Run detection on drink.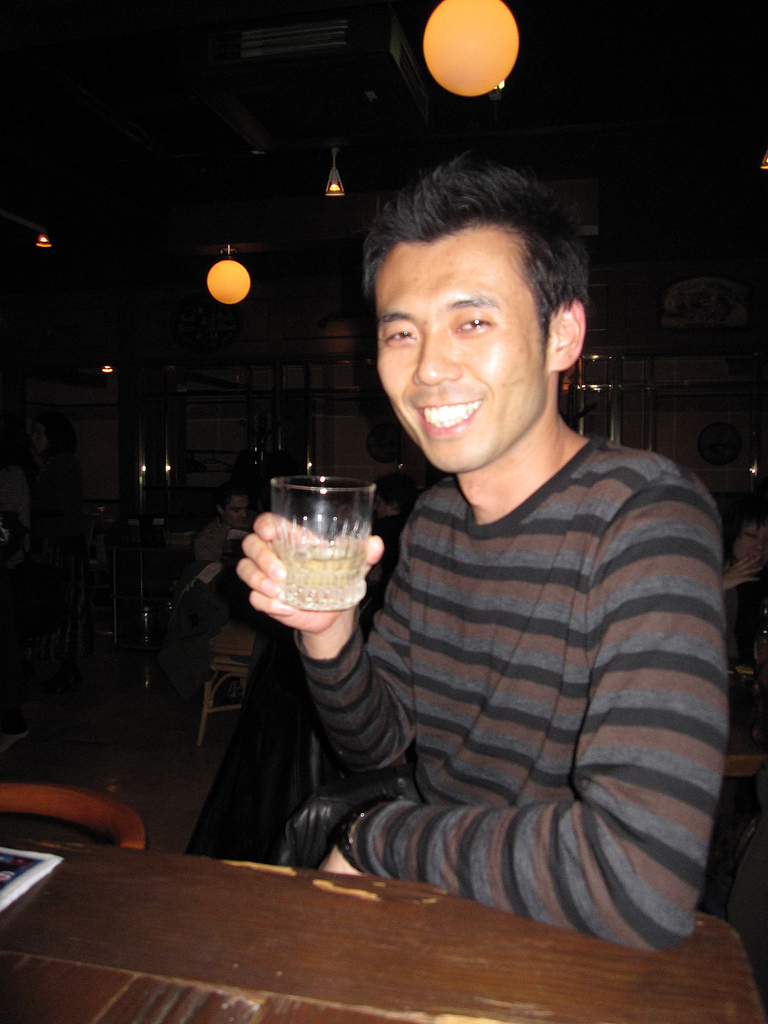
Result: <region>269, 548, 364, 615</region>.
